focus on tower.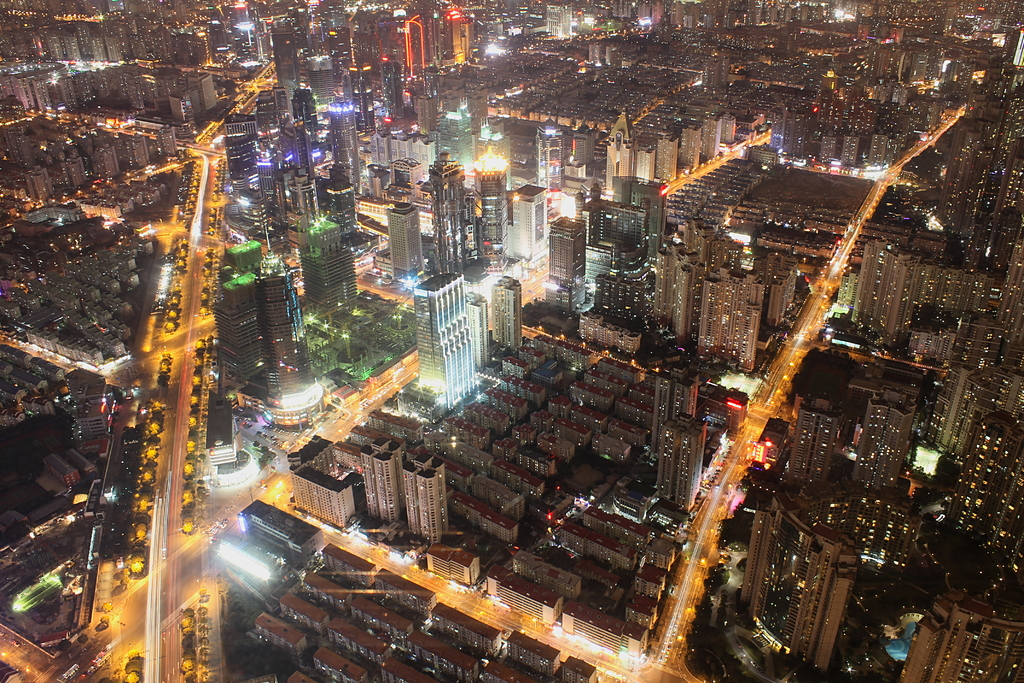
Focused at 404 454 441 539.
